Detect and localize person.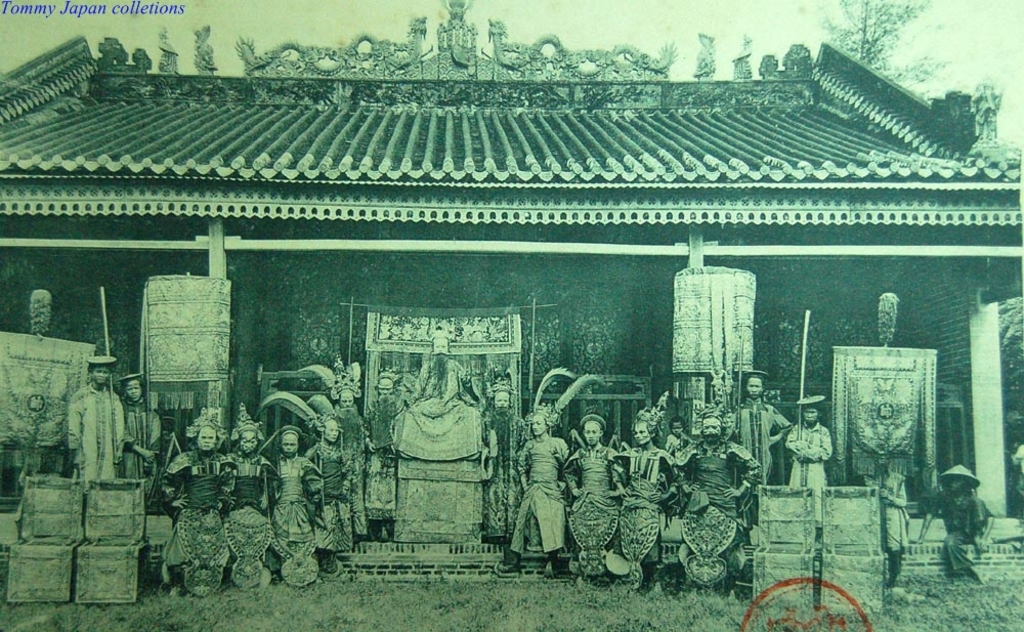
Localized at (left=671, top=415, right=685, bottom=452).
